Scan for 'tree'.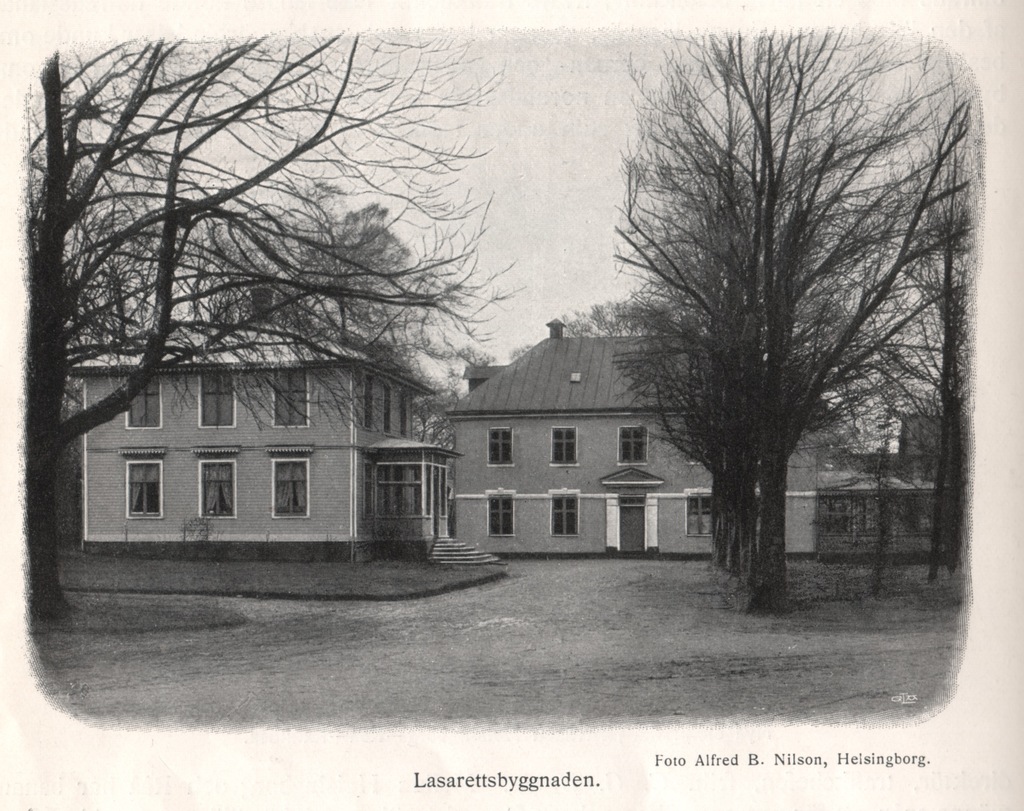
Scan result: 186 184 490 454.
